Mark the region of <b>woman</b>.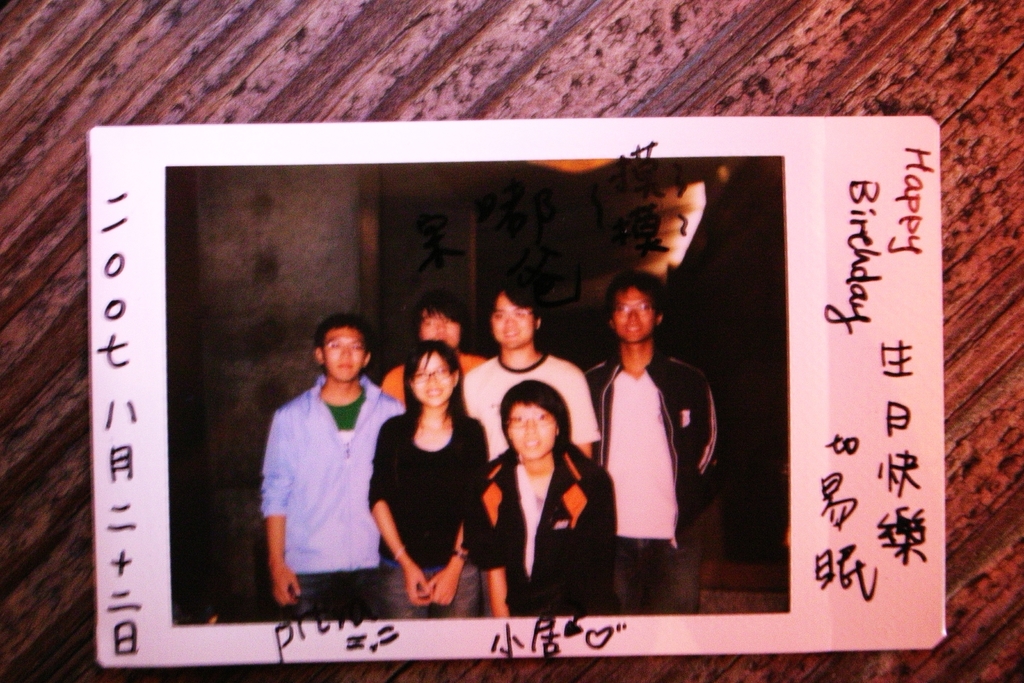
Region: (left=483, top=383, right=619, bottom=597).
